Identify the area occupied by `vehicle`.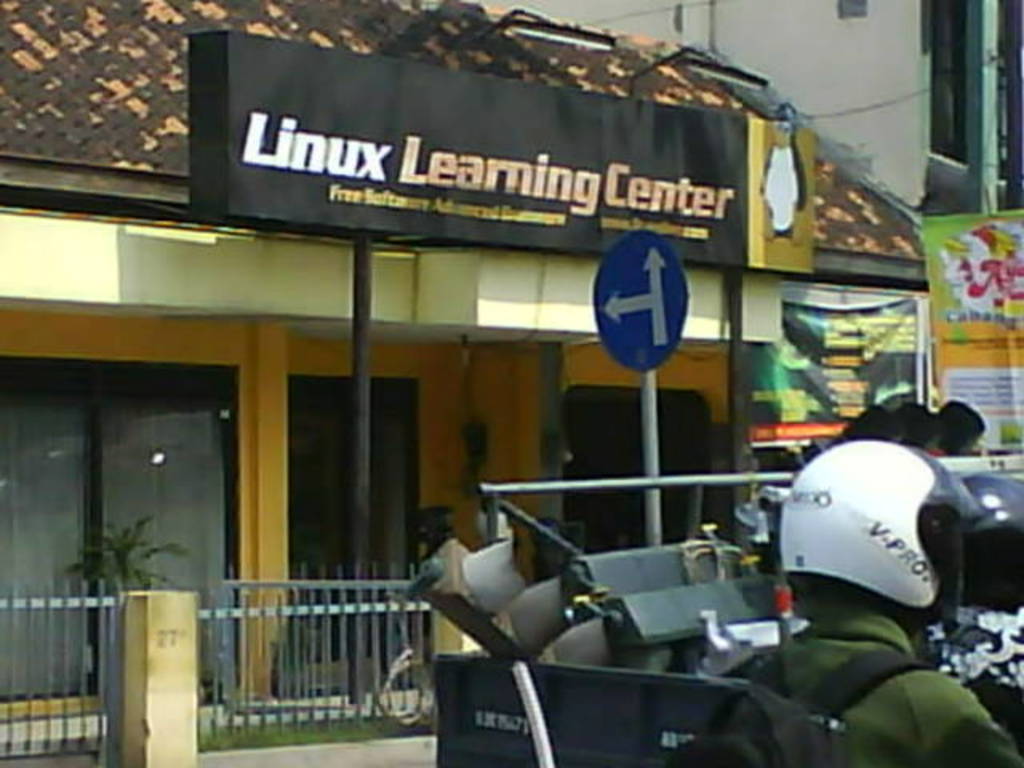
Area: x1=435, y1=467, x2=798, y2=766.
